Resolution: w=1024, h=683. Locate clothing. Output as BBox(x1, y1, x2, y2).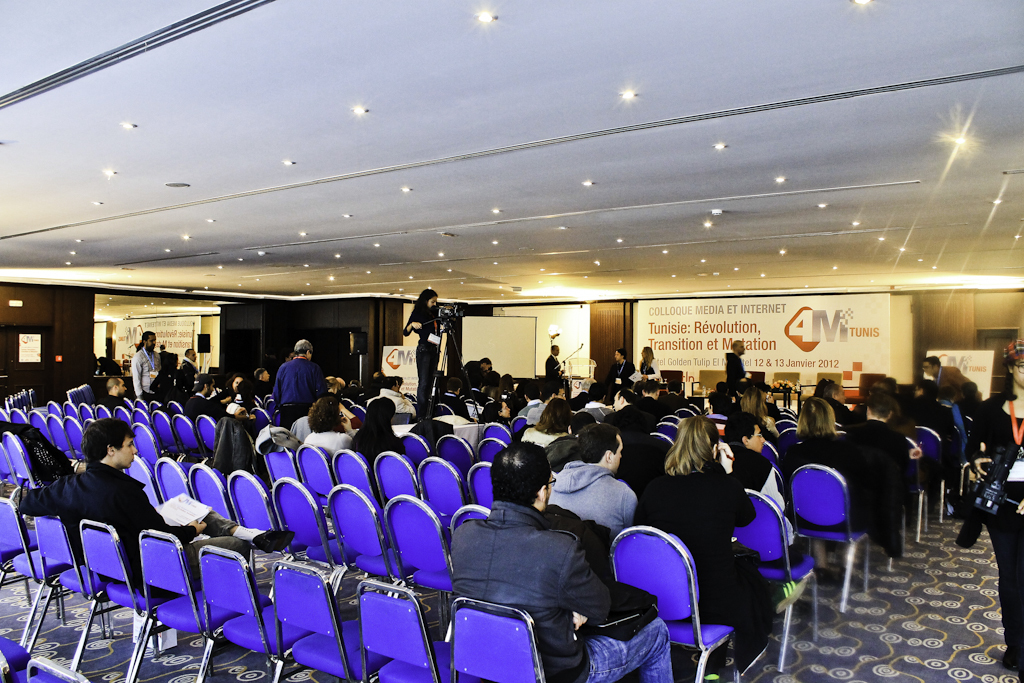
BBox(720, 351, 743, 391).
